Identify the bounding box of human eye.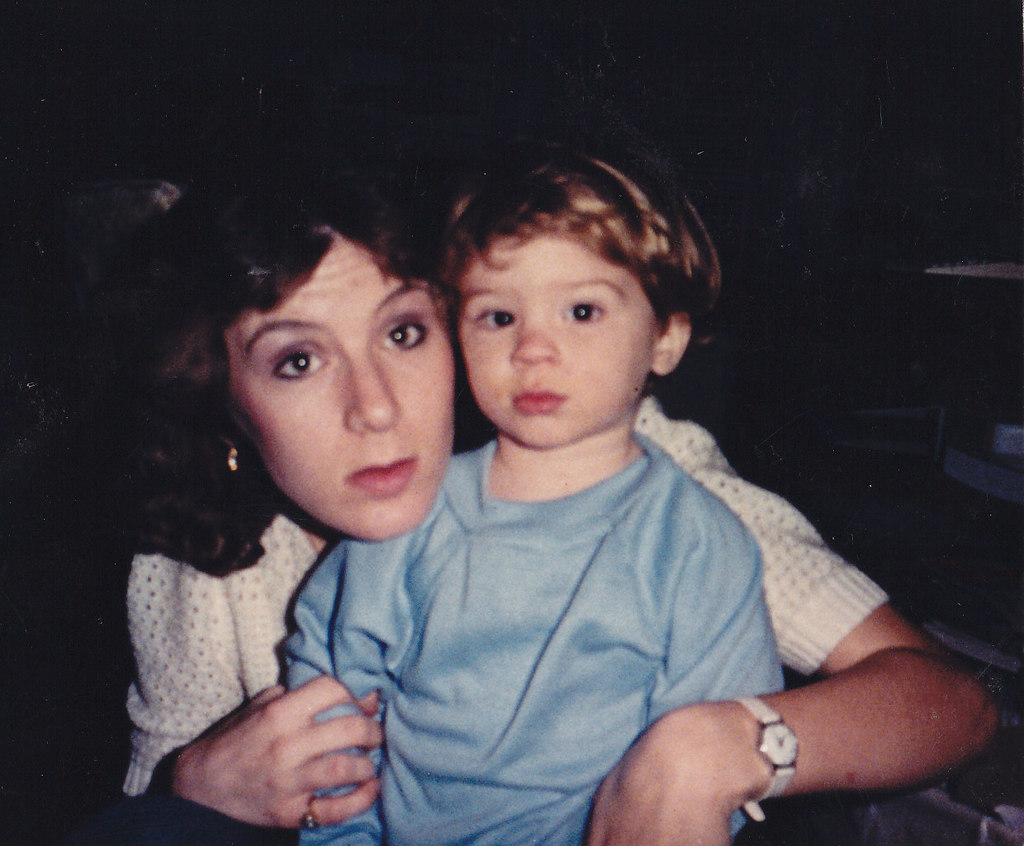
rect(367, 314, 433, 358).
